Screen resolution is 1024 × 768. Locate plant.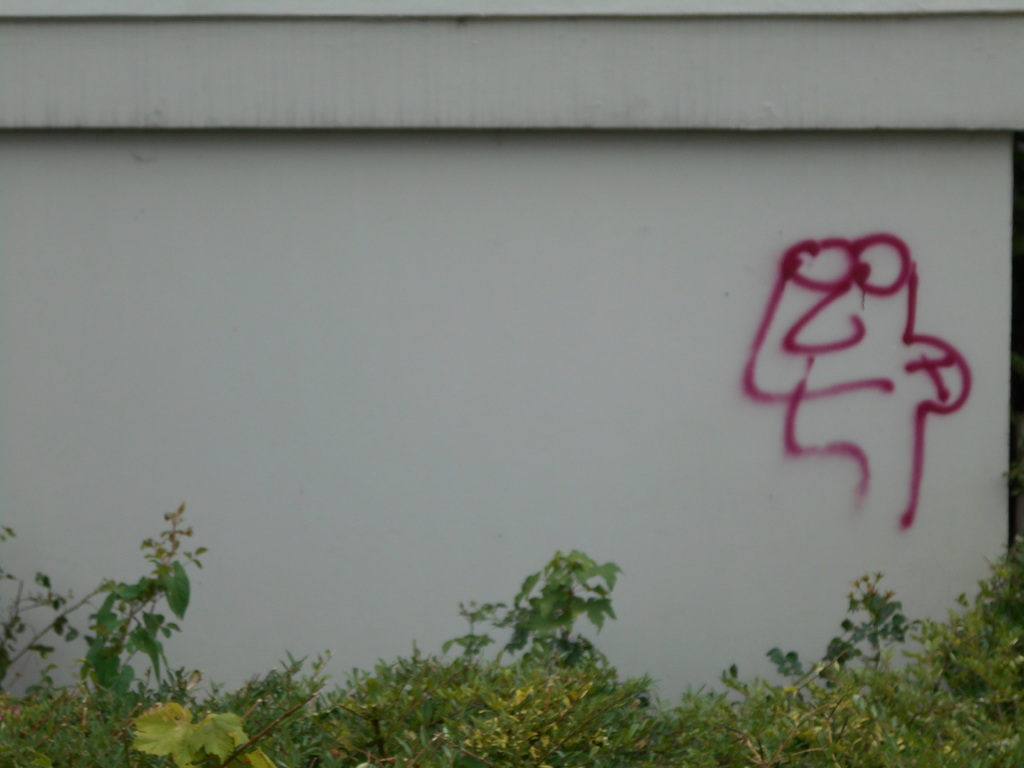
x1=430, y1=584, x2=498, y2=668.
